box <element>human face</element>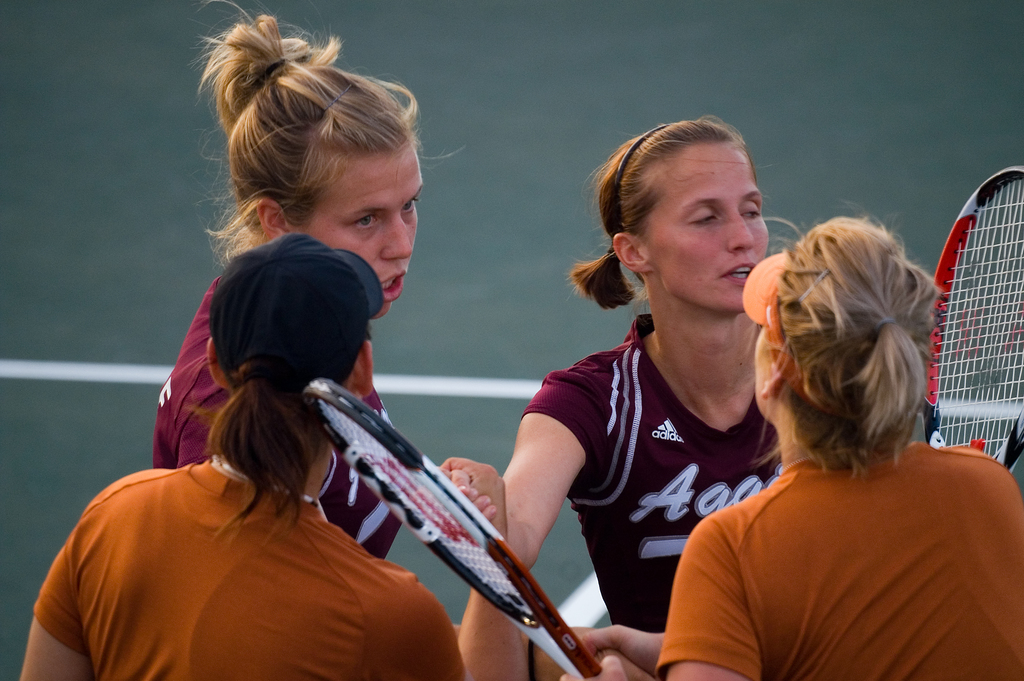
region(301, 147, 424, 319)
